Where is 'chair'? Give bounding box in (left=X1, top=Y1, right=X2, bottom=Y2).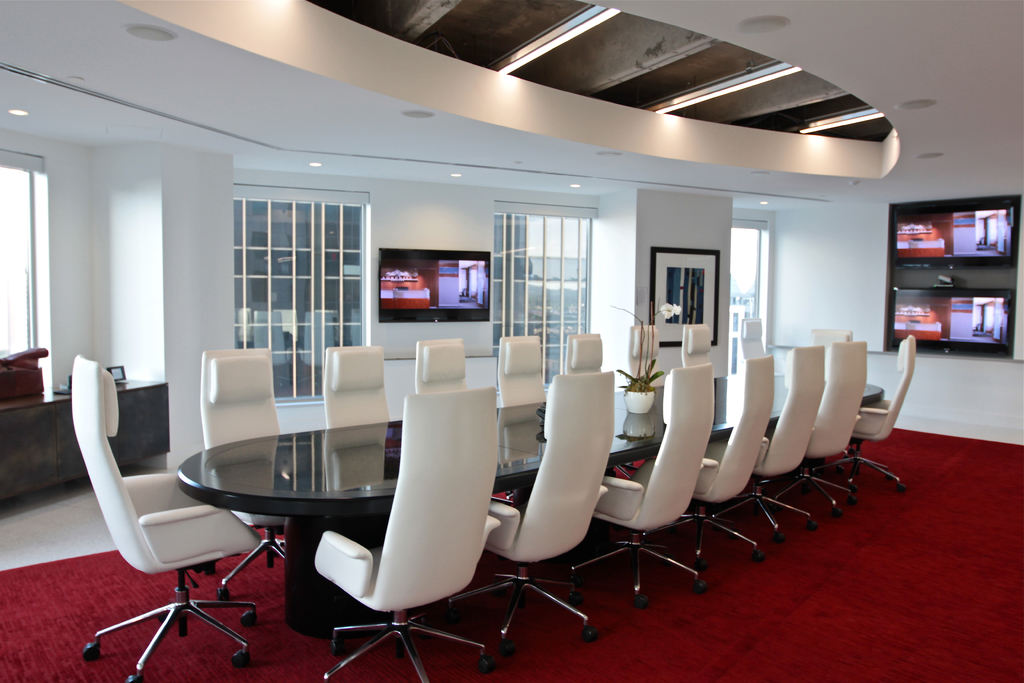
(left=810, top=328, right=852, bottom=345).
